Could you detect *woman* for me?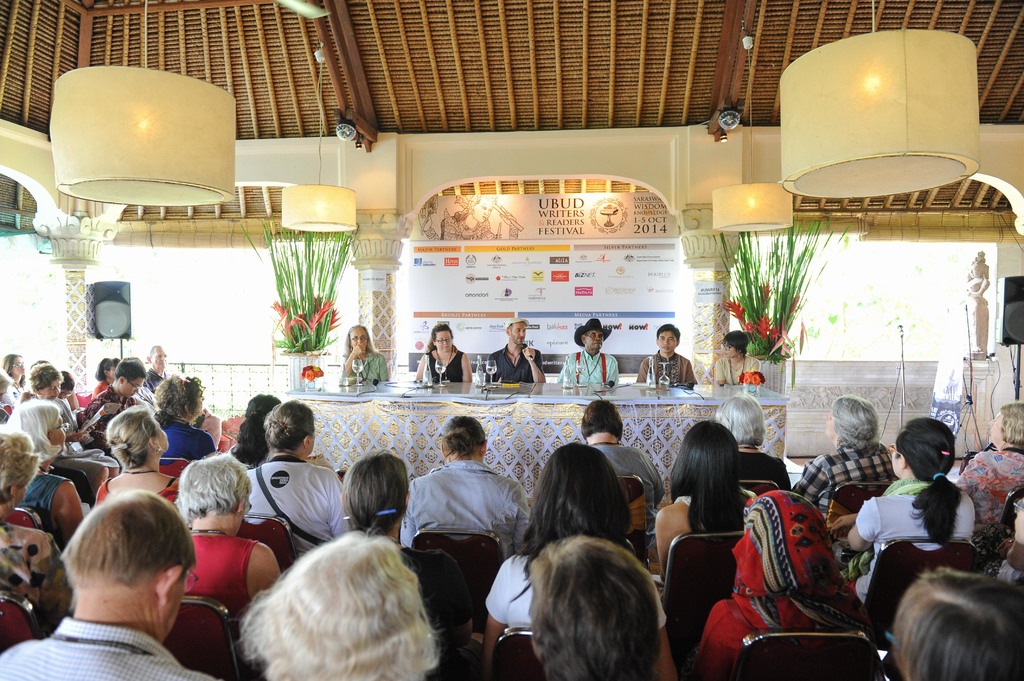
Detection result: Rect(712, 391, 797, 491).
